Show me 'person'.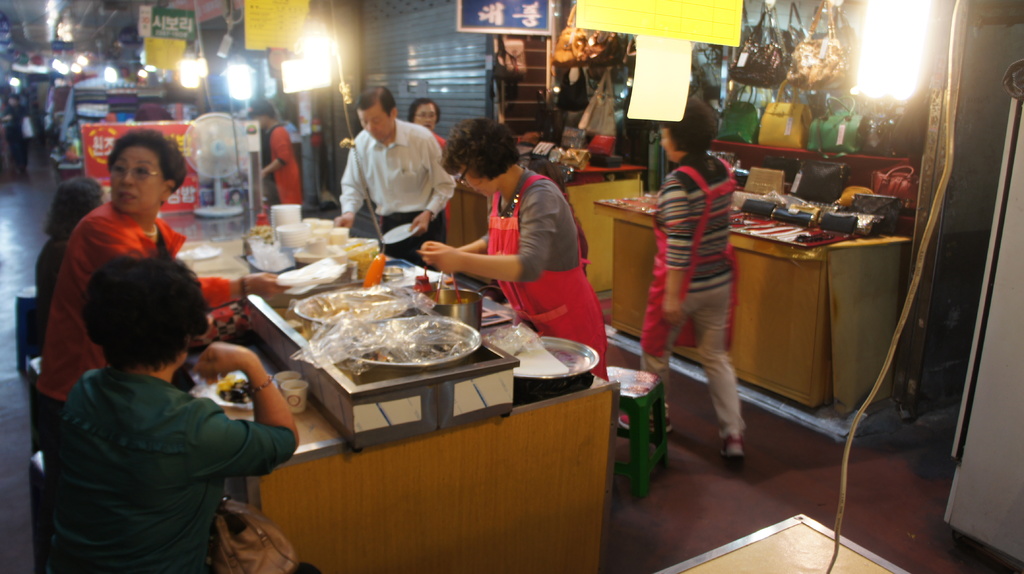
'person' is here: 408 111 609 390.
